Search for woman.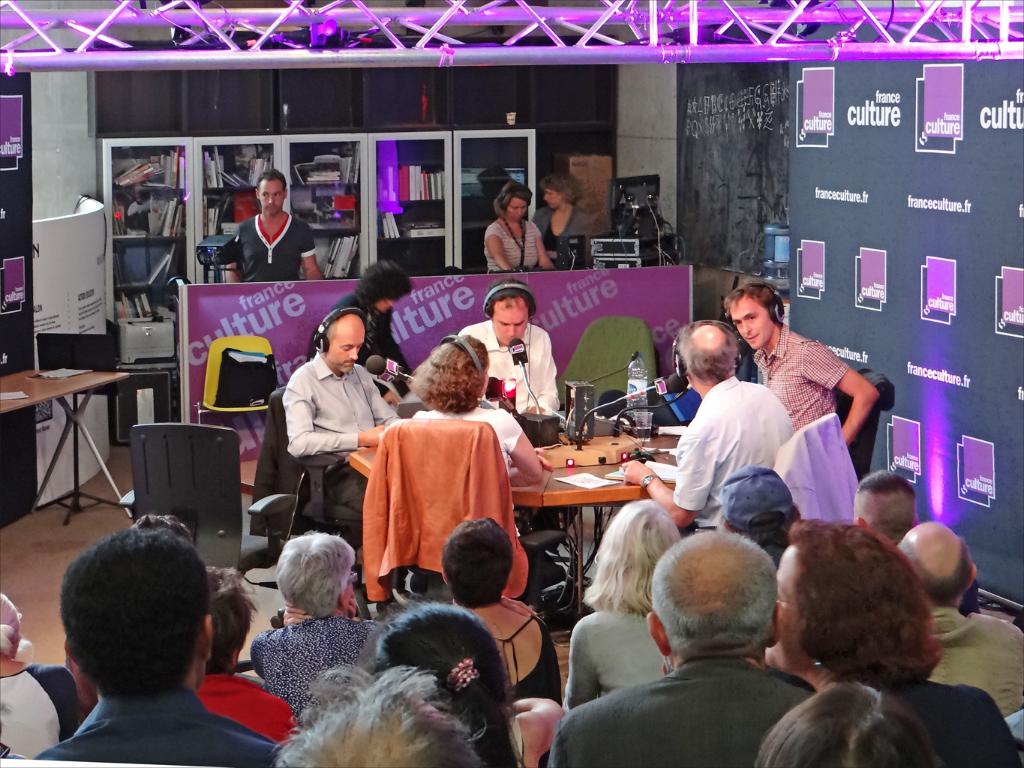
Found at Rect(366, 601, 525, 767).
